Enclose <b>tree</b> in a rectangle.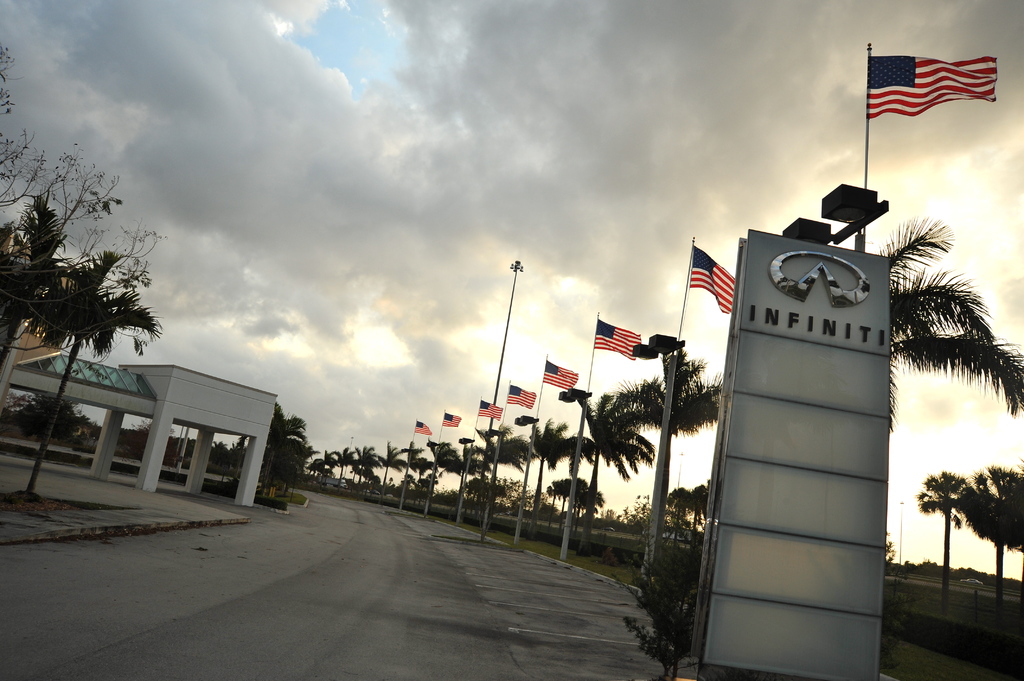
[x1=0, y1=207, x2=82, y2=392].
